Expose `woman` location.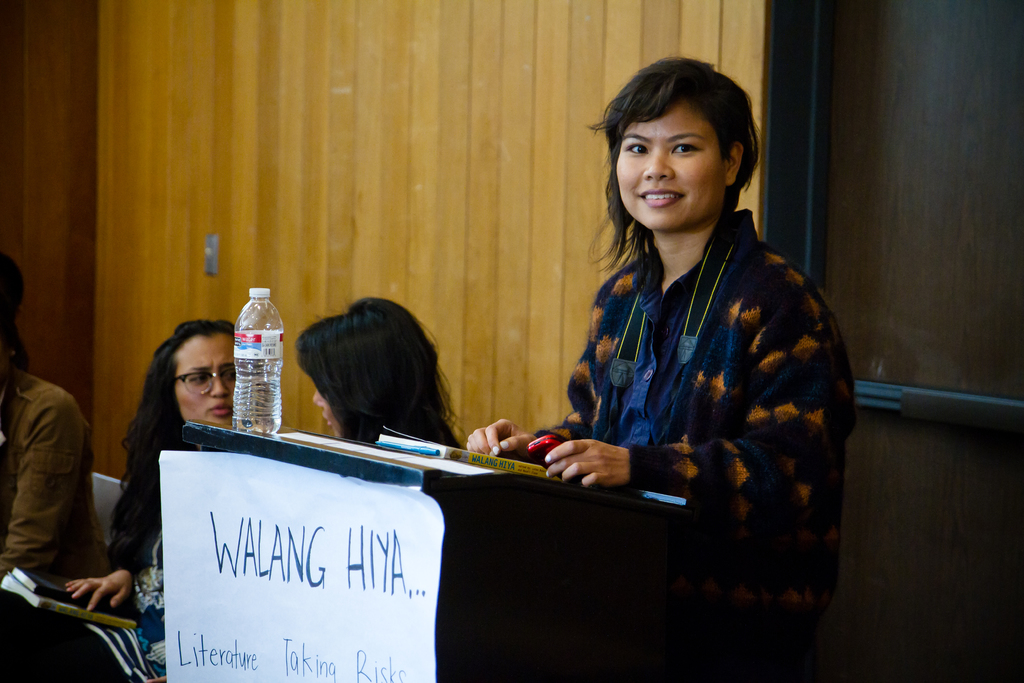
Exposed at (left=75, top=323, right=241, bottom=641).
